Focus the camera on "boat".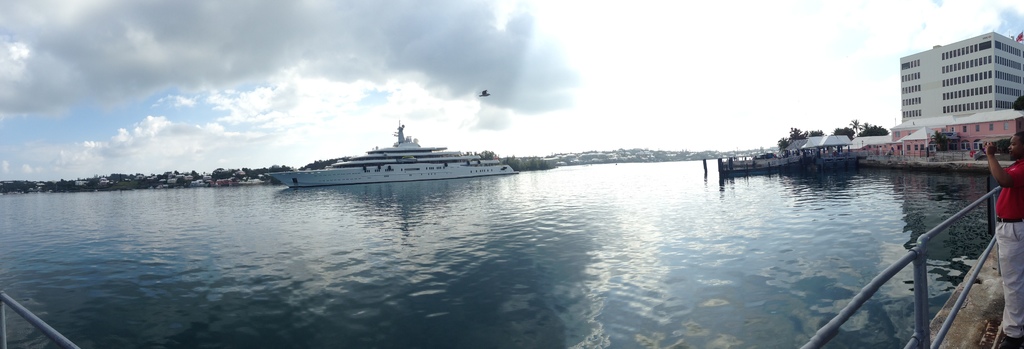
Focus region: left=265, top=118, right=511, bottom=185.
